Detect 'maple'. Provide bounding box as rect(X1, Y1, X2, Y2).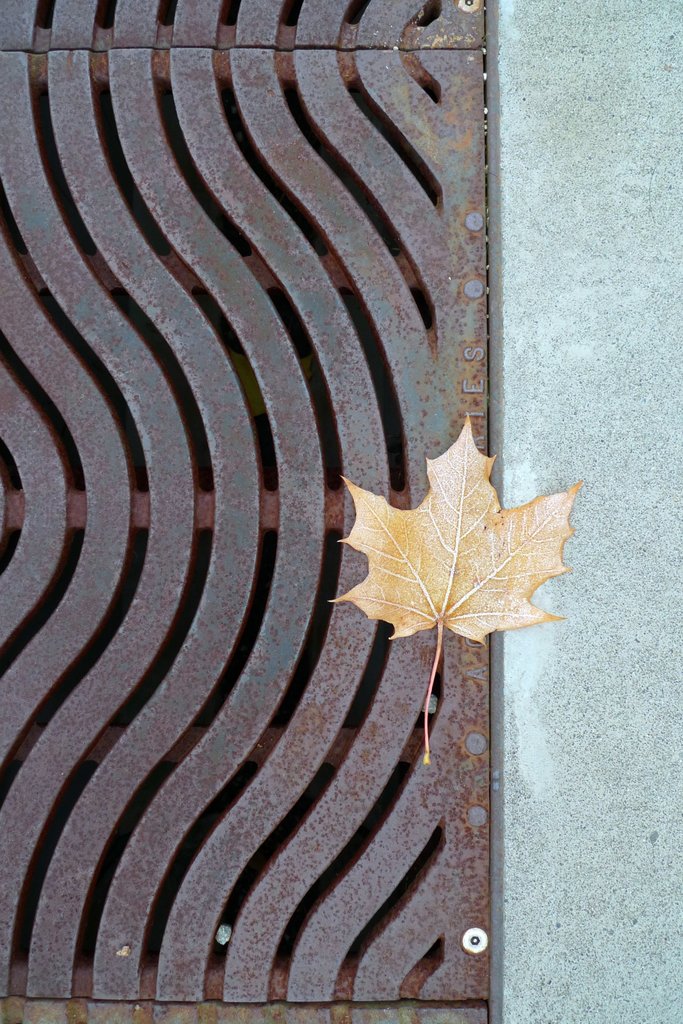
rect(335, 419, 579, 768).
